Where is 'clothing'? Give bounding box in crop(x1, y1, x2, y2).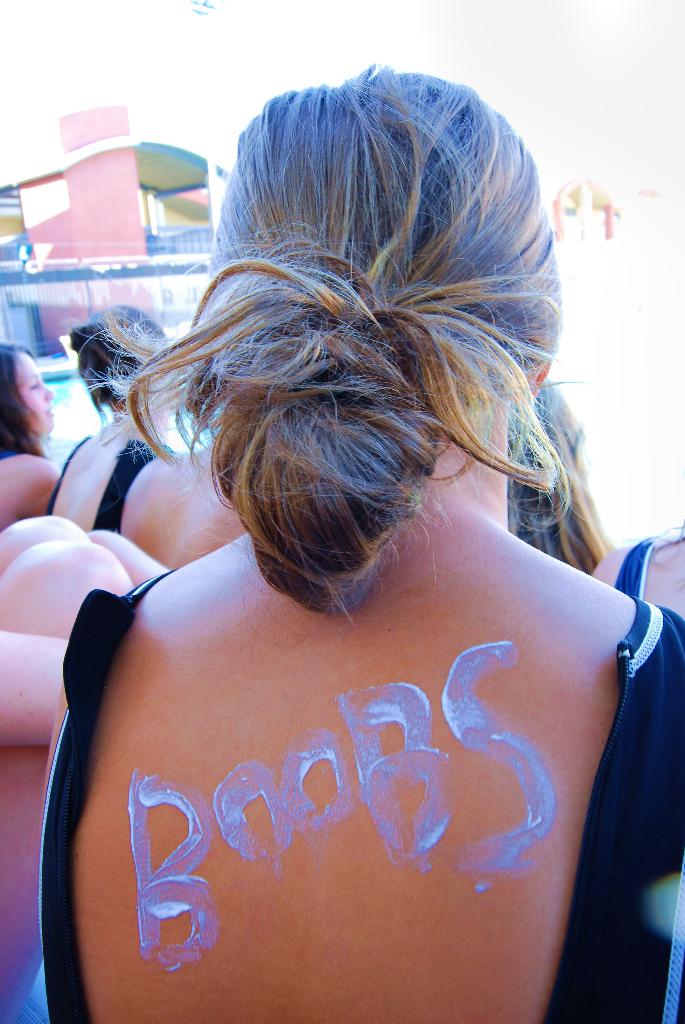
crop(33, 568, 684, 1023).
